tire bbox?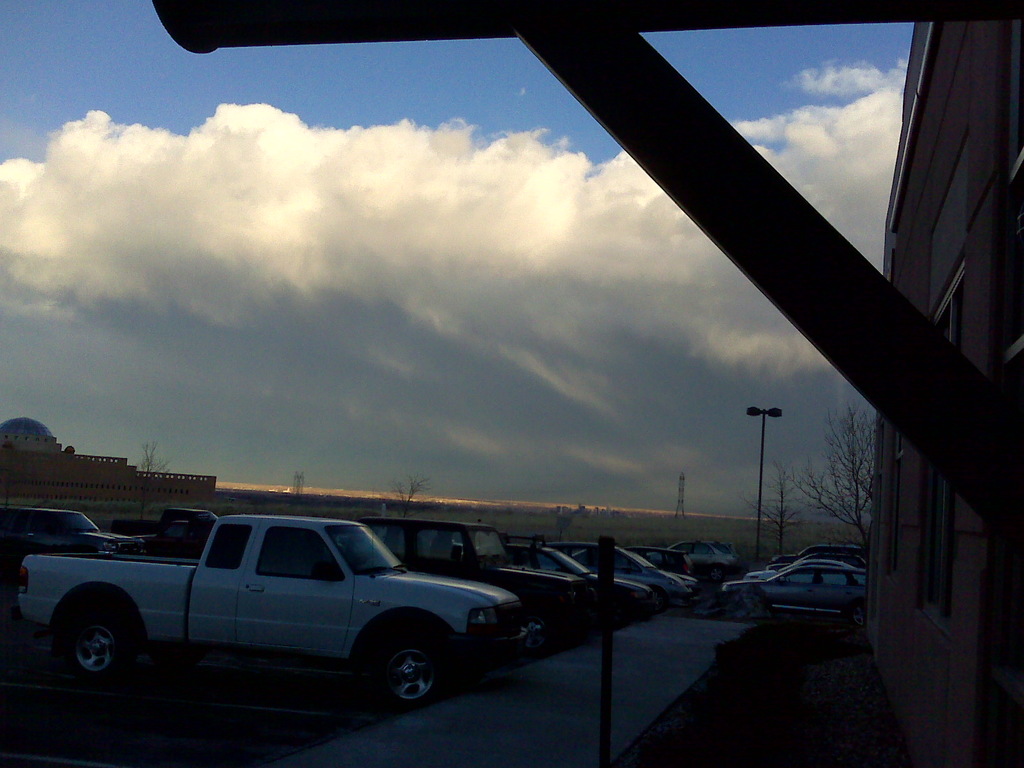
x1=45, y1=600, x2=131, y2=694
